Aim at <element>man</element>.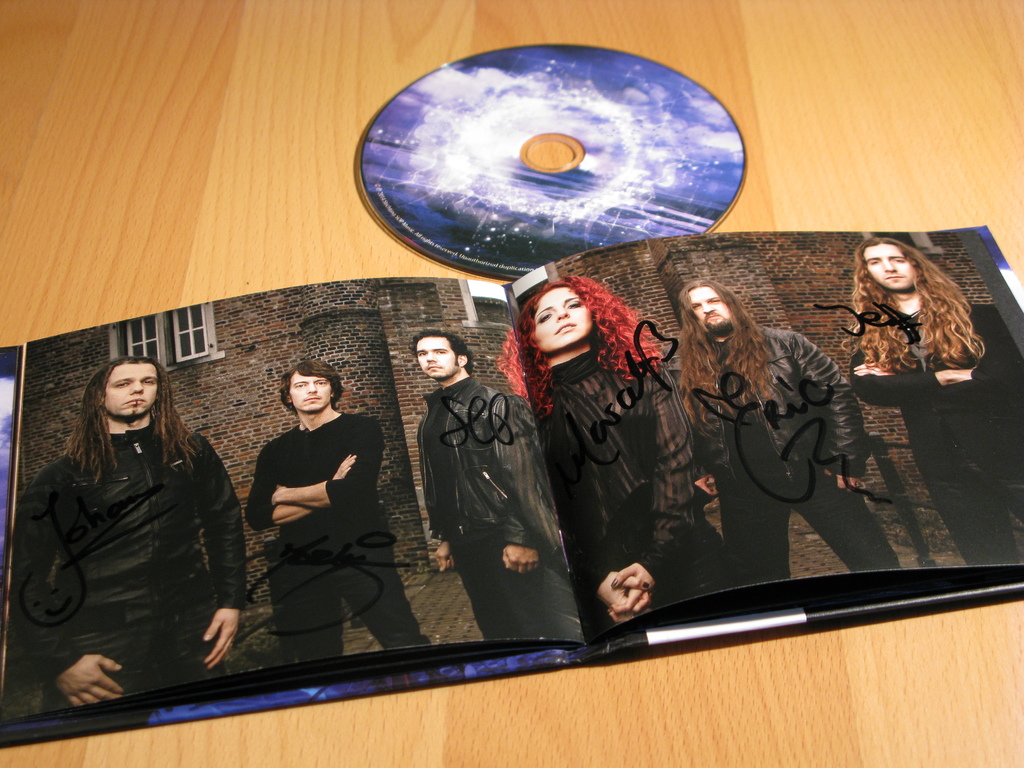
Aimed at locate(249, 360, 431, 664).
